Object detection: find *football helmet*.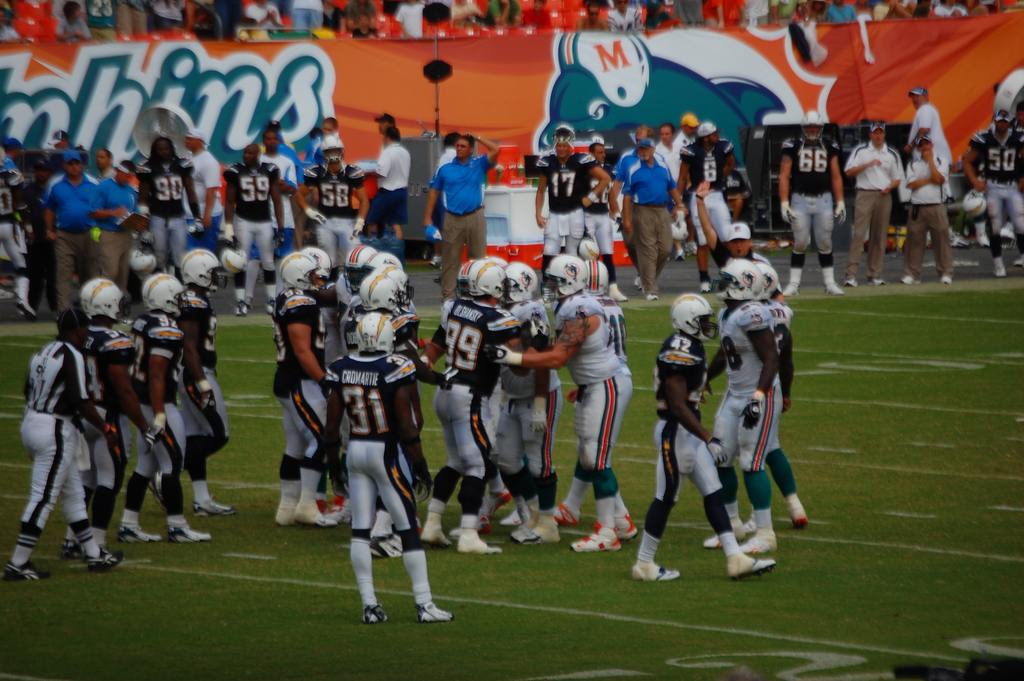
Rect(355, 309, 398, 356).
